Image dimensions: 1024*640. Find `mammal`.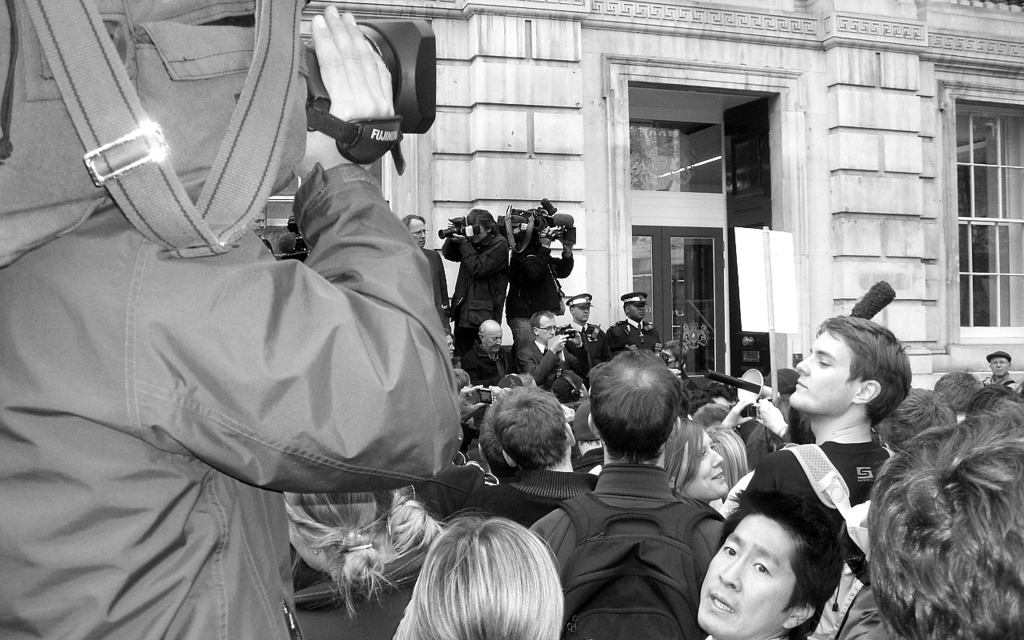
pyautogui.locateOnScreen(982, 347, 1023, 388).
